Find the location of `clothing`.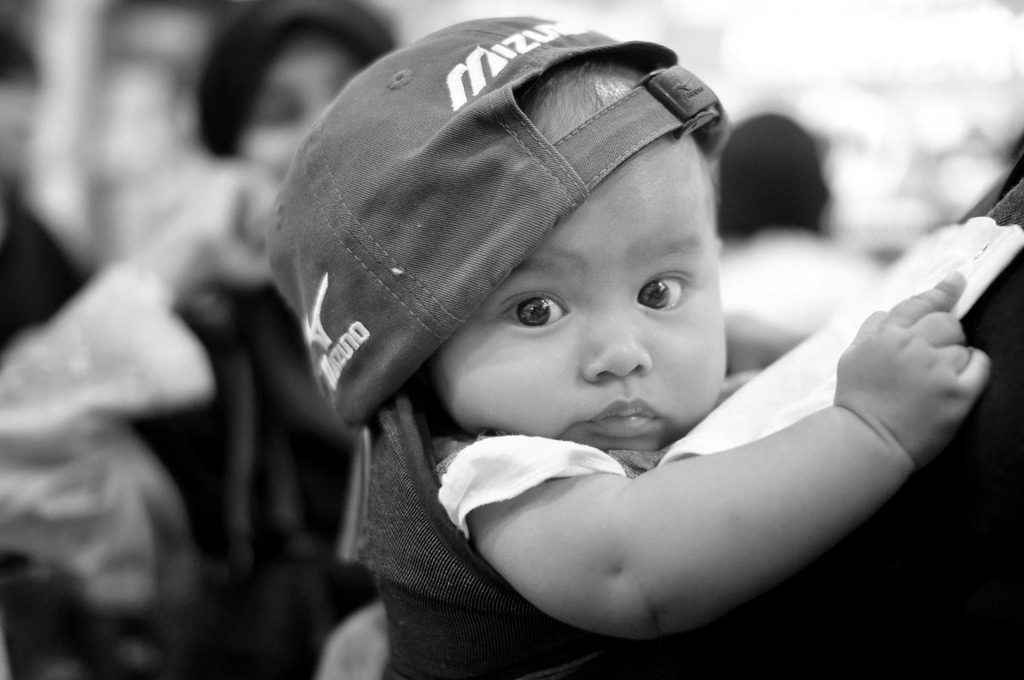
Location: left=433, top=432, right=636, bottom=540.
